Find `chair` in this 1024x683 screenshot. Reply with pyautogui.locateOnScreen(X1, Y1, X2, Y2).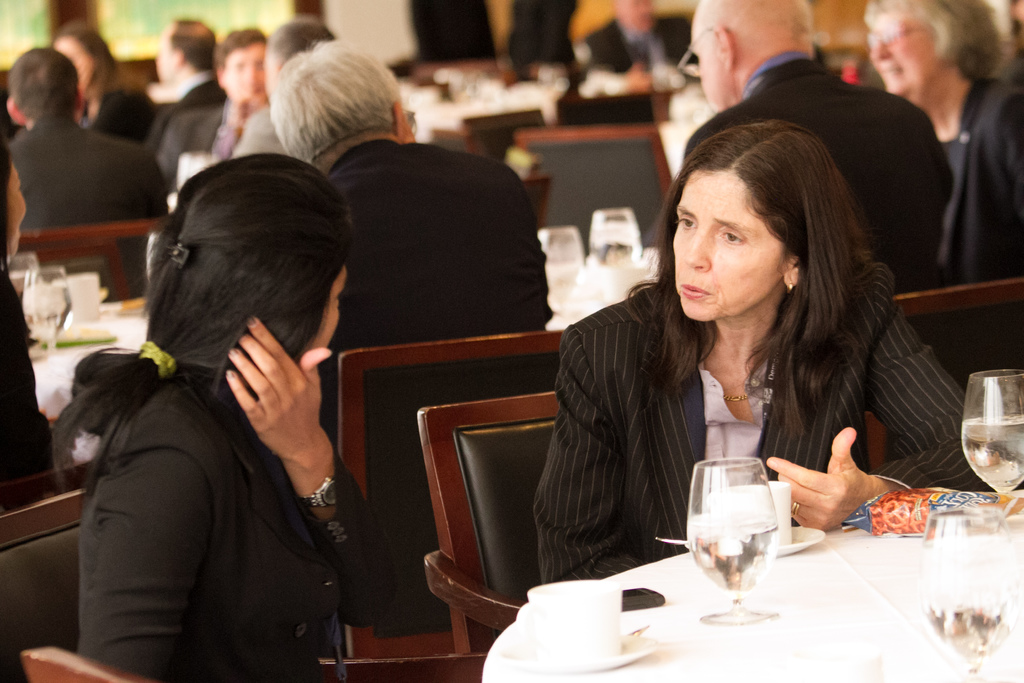
pyautogui.locateOnScreen(333, 327, 568, 657).
